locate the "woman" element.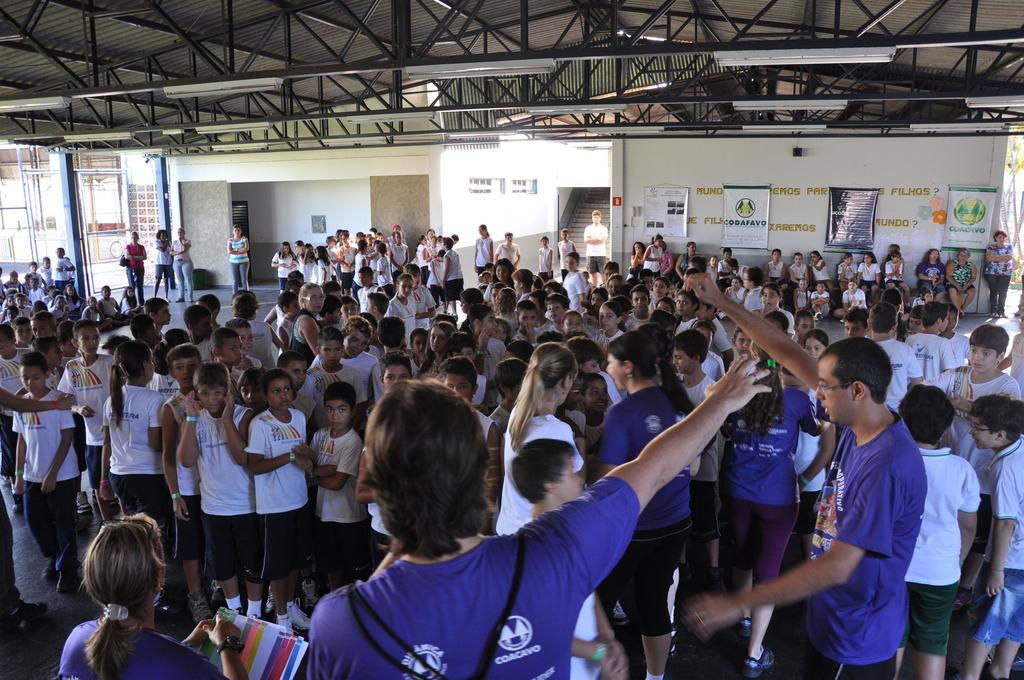
Element bbox: crop(982, 227, 1013, 318).
